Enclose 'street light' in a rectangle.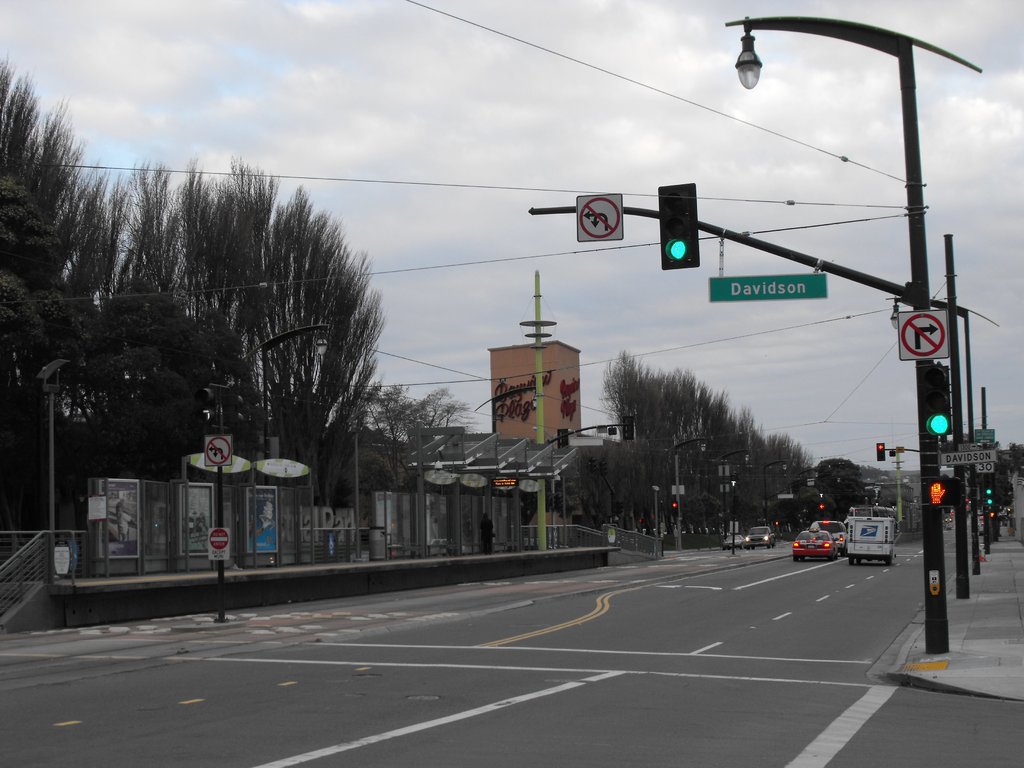
[816, 472, 844, 519].
